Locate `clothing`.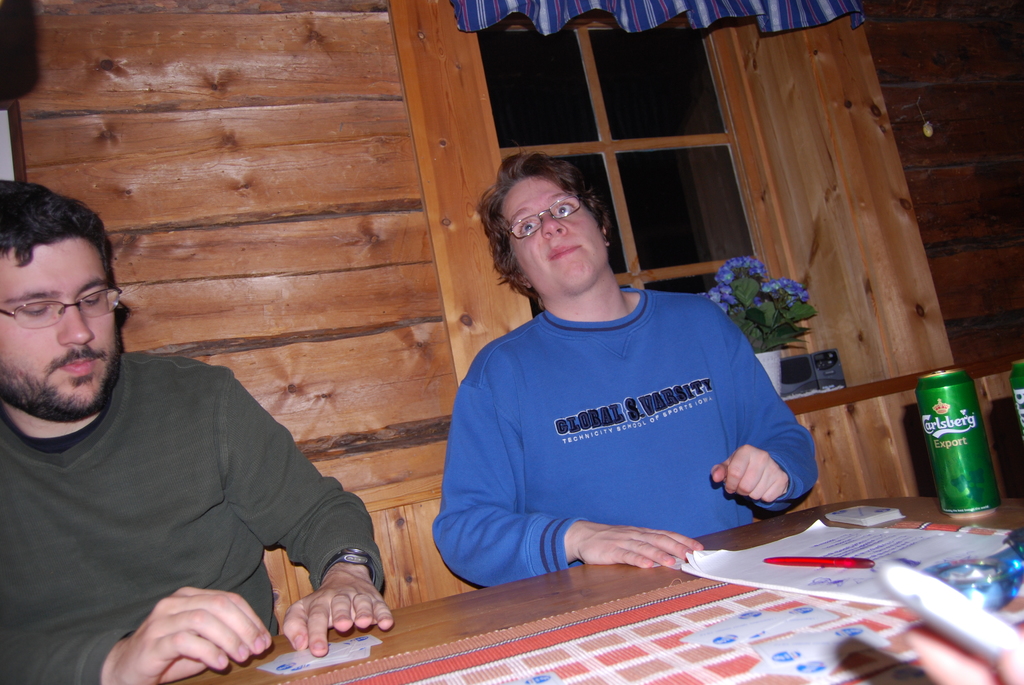
Bounding box: bbox(2, 348, 383, 684).
